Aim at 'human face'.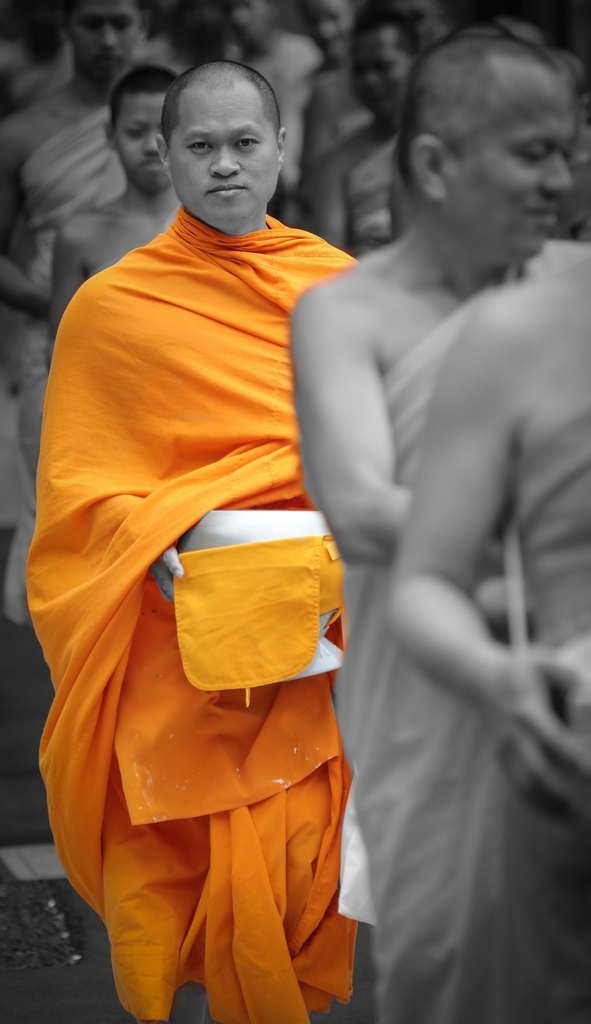
Aimed at crop(110, 95, 163, 188).
